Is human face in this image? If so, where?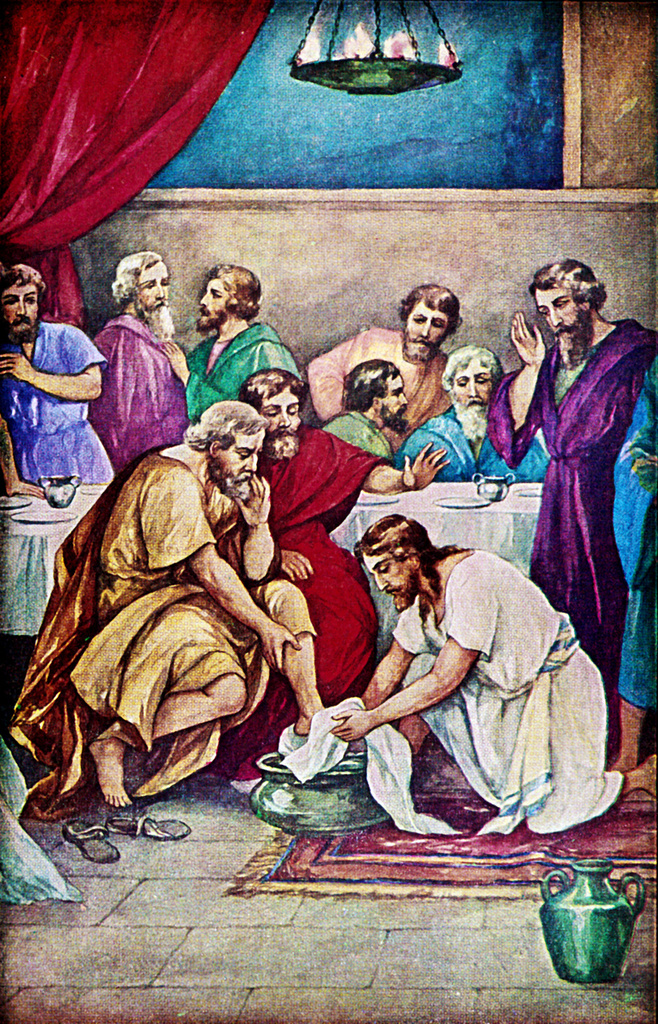
Yes, at [541, 282, 592, 352].
